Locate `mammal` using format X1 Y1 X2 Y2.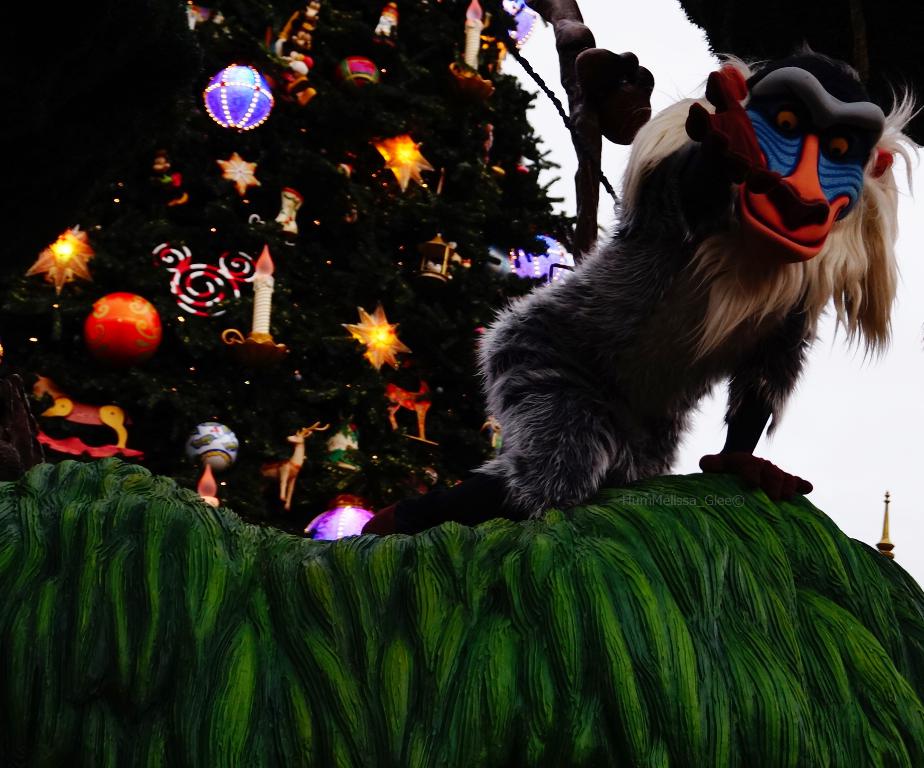
314 44 875 539.
